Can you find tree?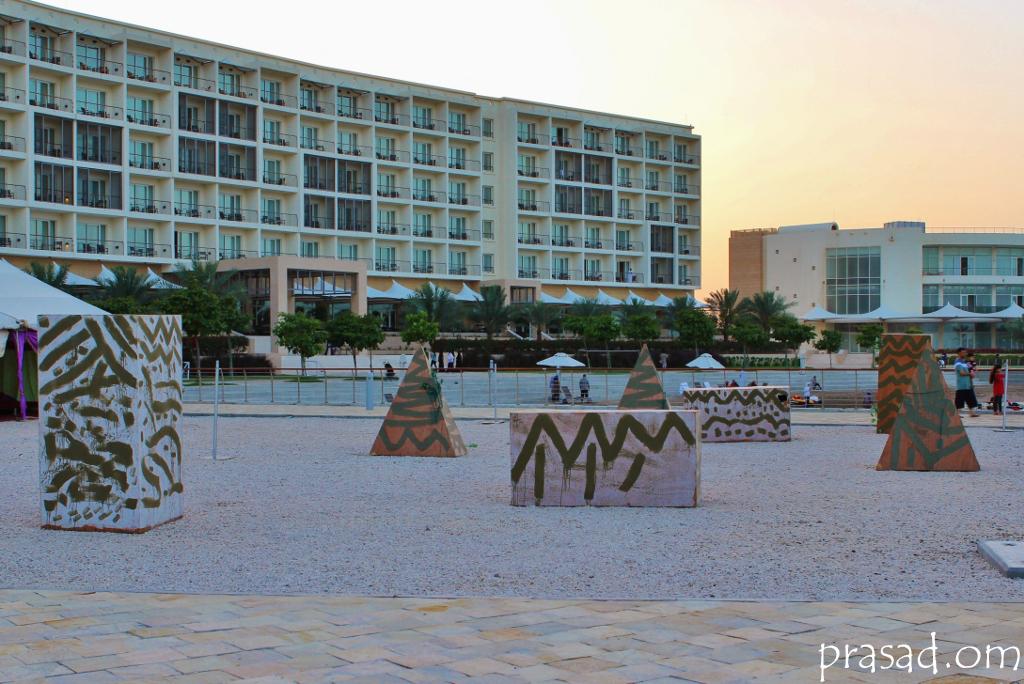
Yes, bounding box: (199, 297, 257, 378).
